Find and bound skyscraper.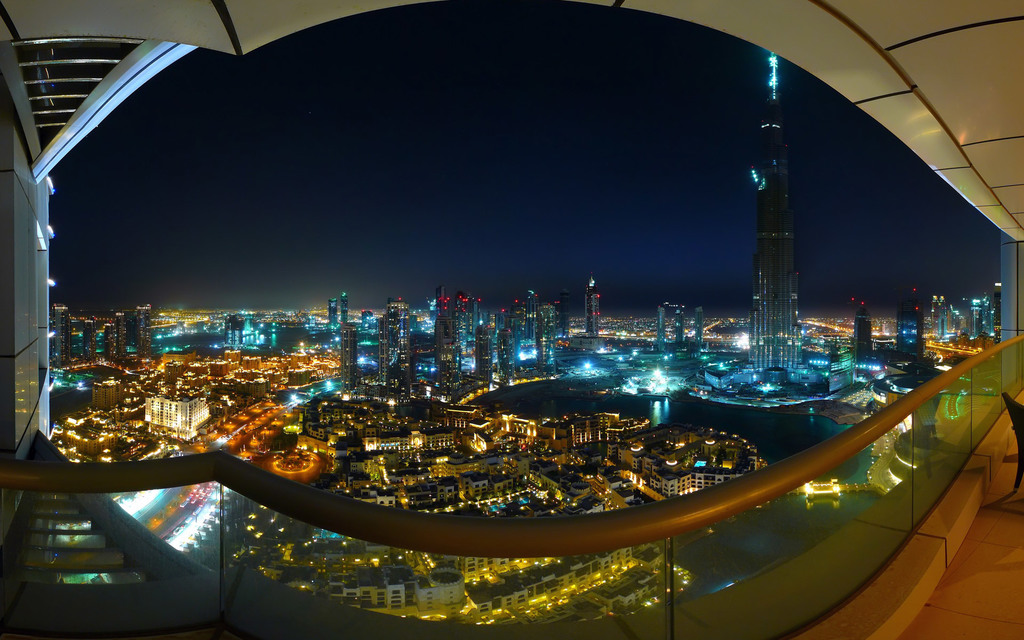
Bound: 746:56:806:383.
